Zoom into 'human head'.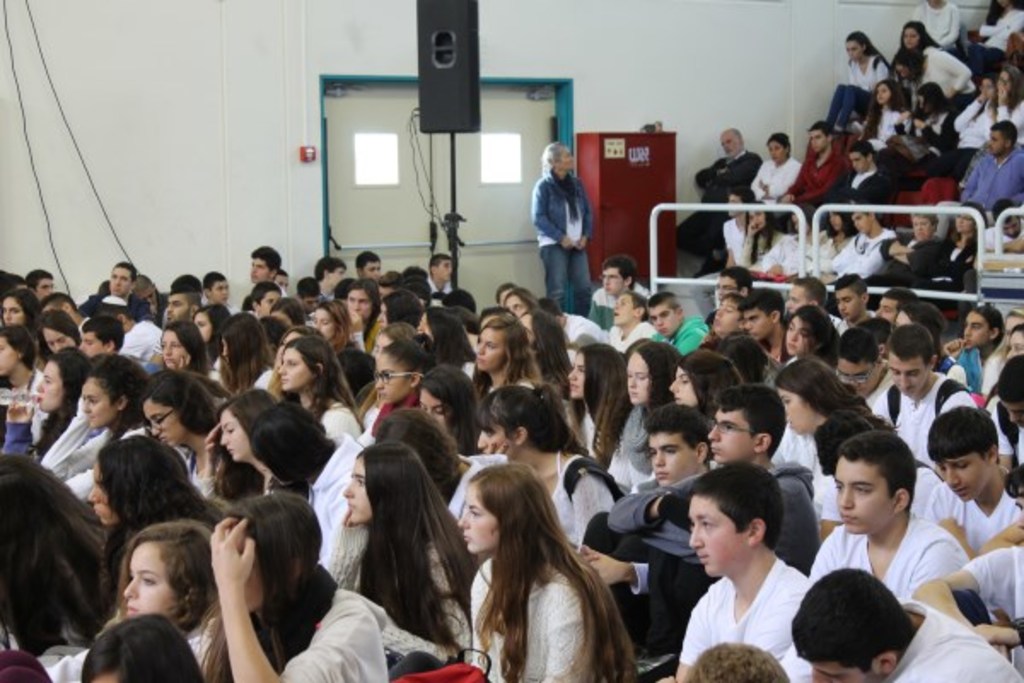
Zoom target: BBox(927, 405, 1002, 504).
